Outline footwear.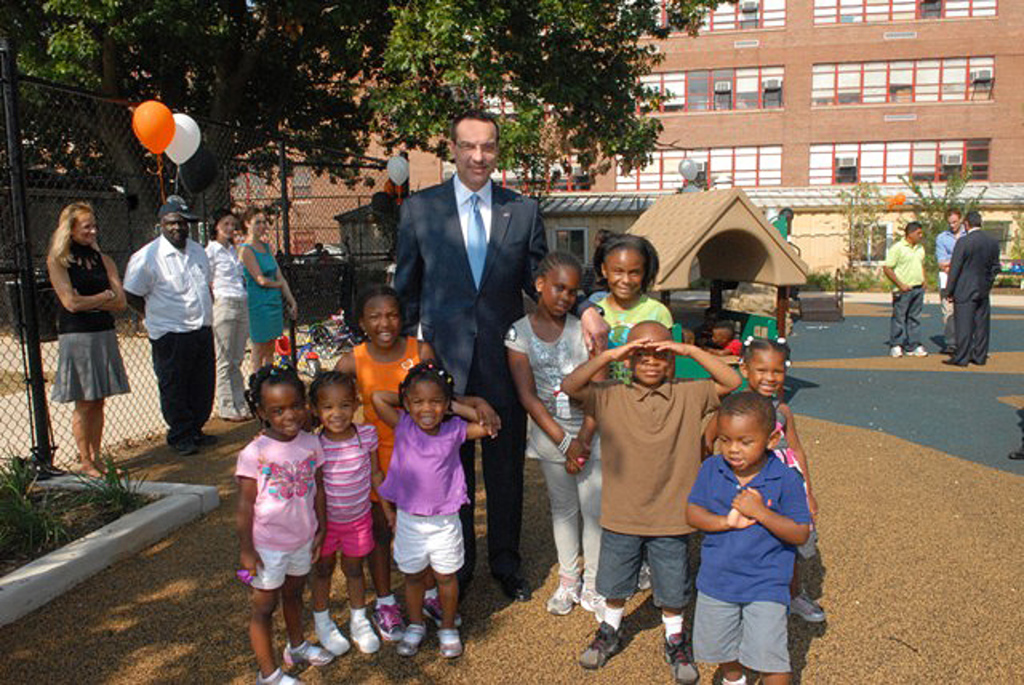
Outline: locate(578, 623, 626, 672).
